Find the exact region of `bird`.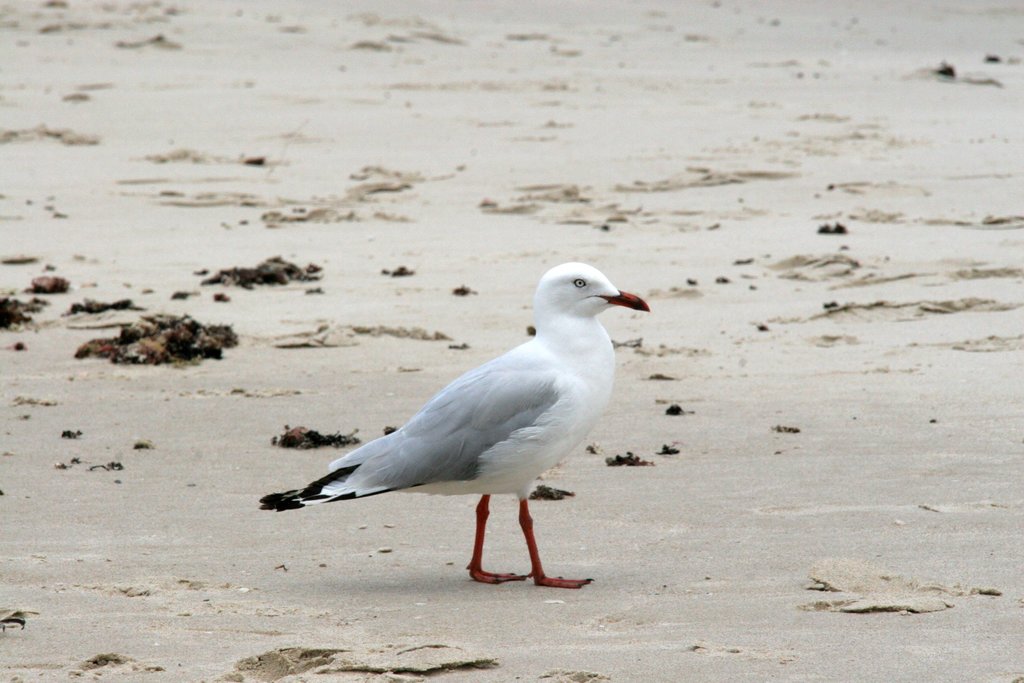
Exact region: <region>274, 266, 667, 578</region>.
